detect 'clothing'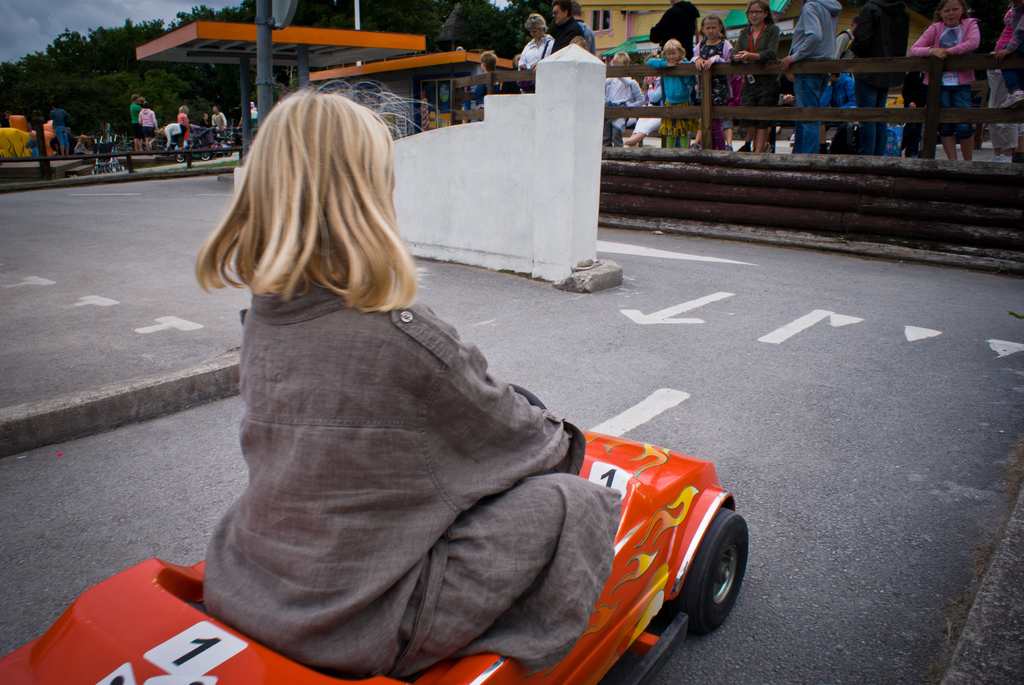
bbox=(138, 106, 155, 140)
